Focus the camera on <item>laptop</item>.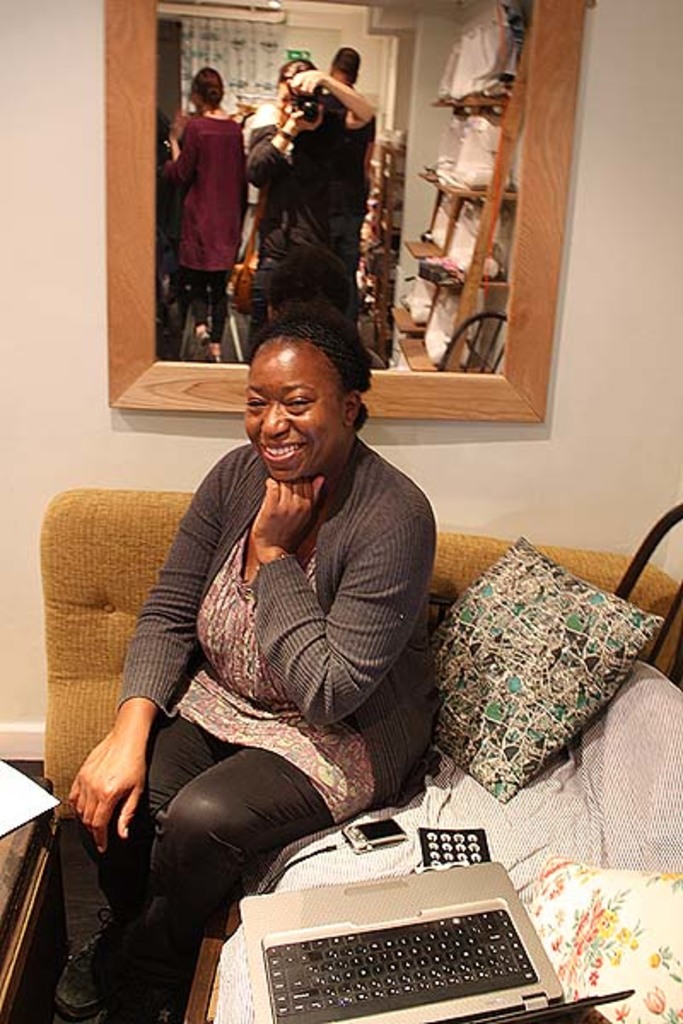
Focus region: 210:802:589:1015.
